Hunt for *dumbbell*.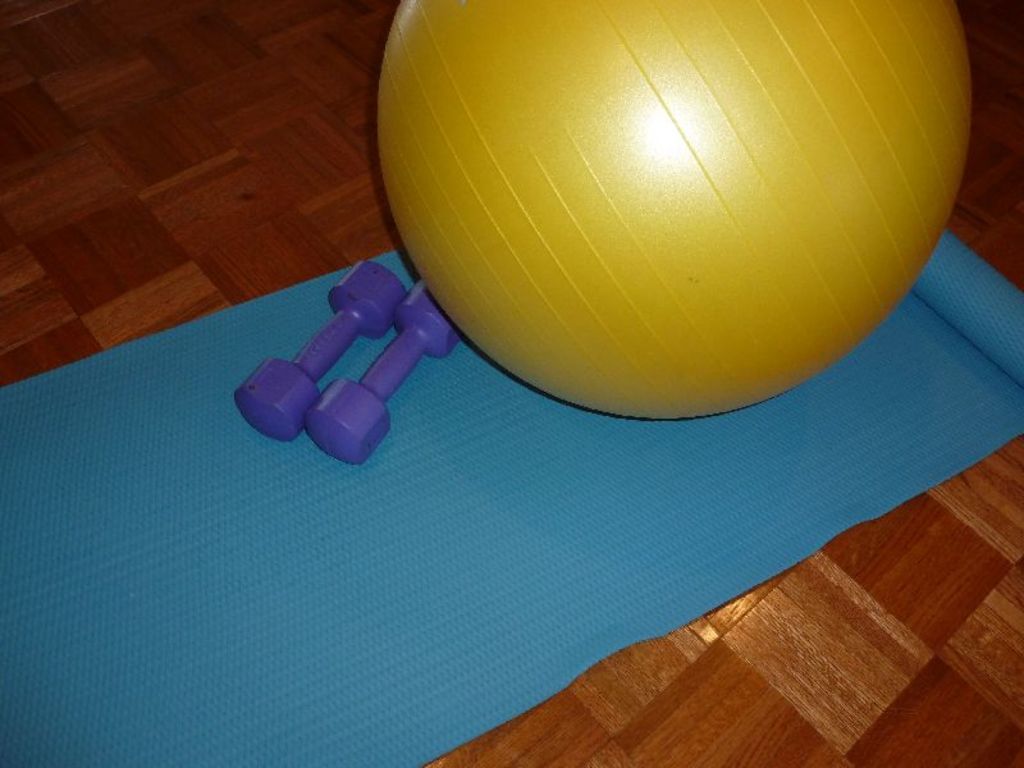
Hunted down at box=[228, 260, 416, 440].
